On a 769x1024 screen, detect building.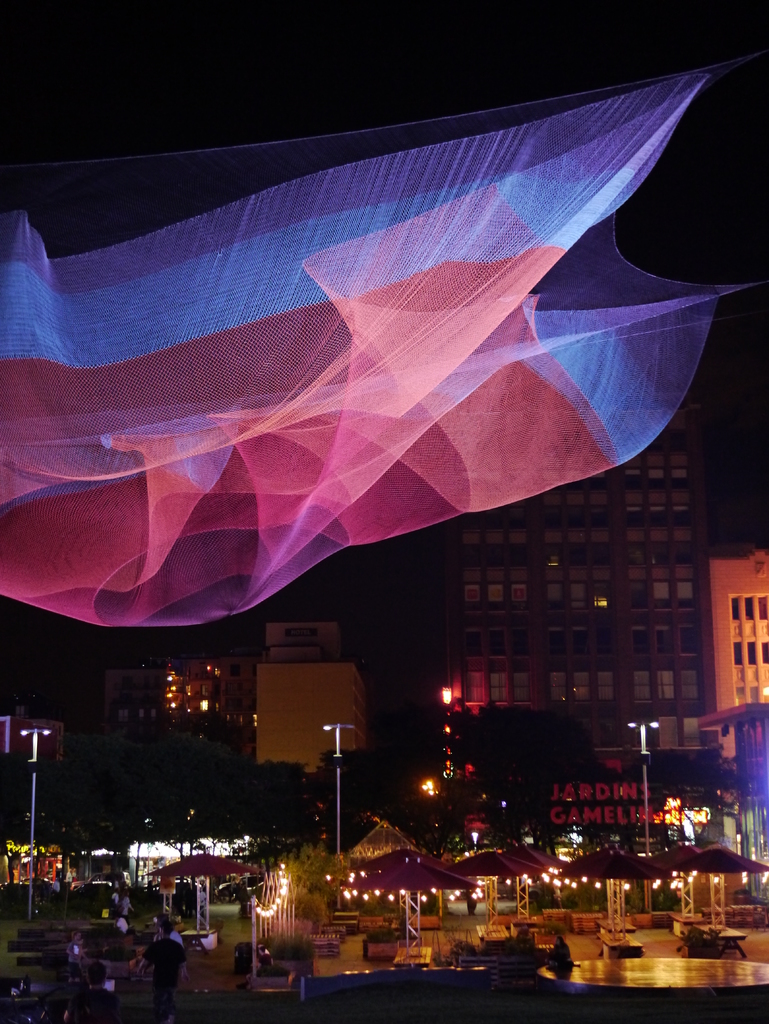
bbox=(100, 605, 352, 771).
